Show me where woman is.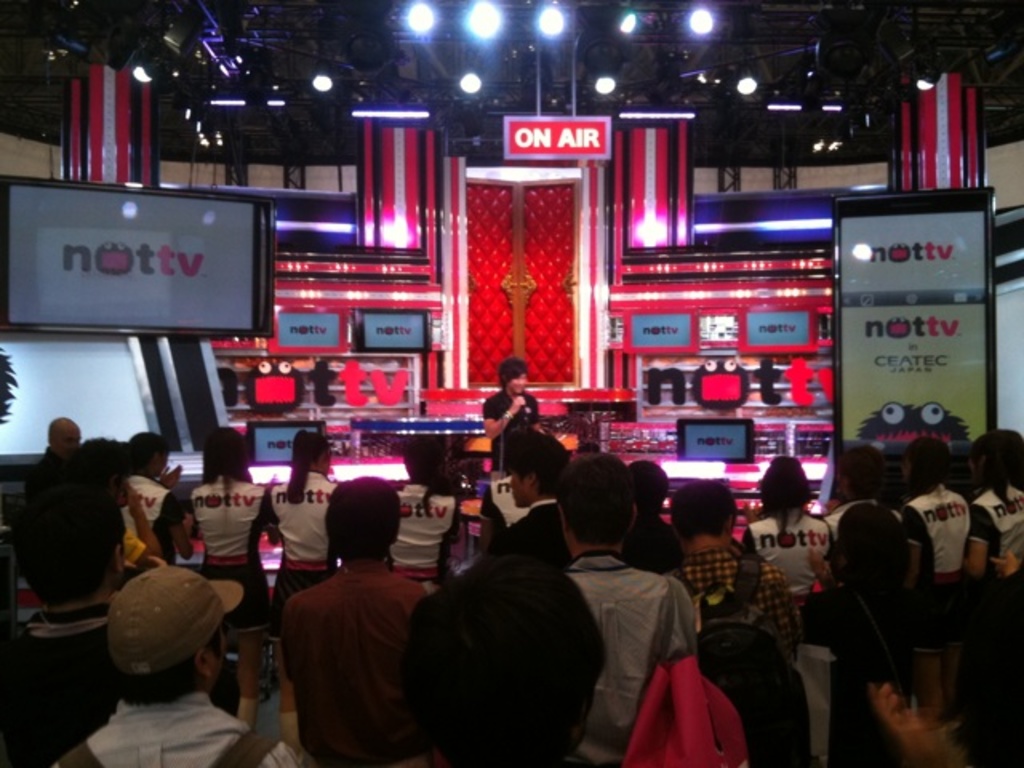
woman is at 757 453 832 597.
